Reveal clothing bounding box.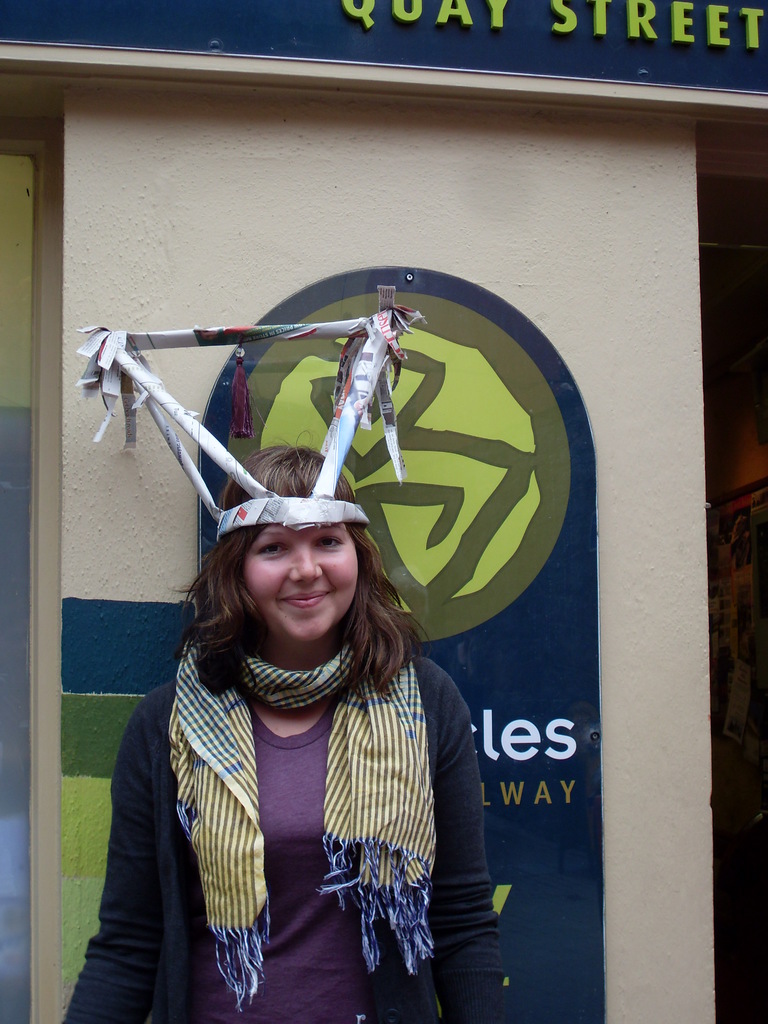
Revealed: (left=57, top=652, right=506, bottom=1023).
